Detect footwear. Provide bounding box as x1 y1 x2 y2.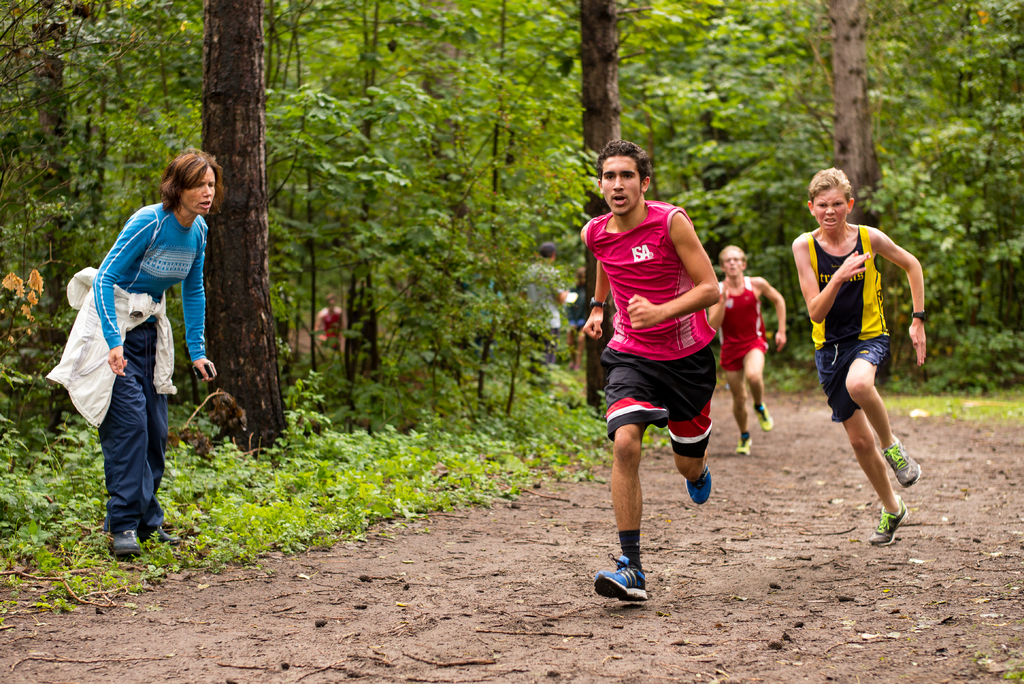
144 528 177 546.
